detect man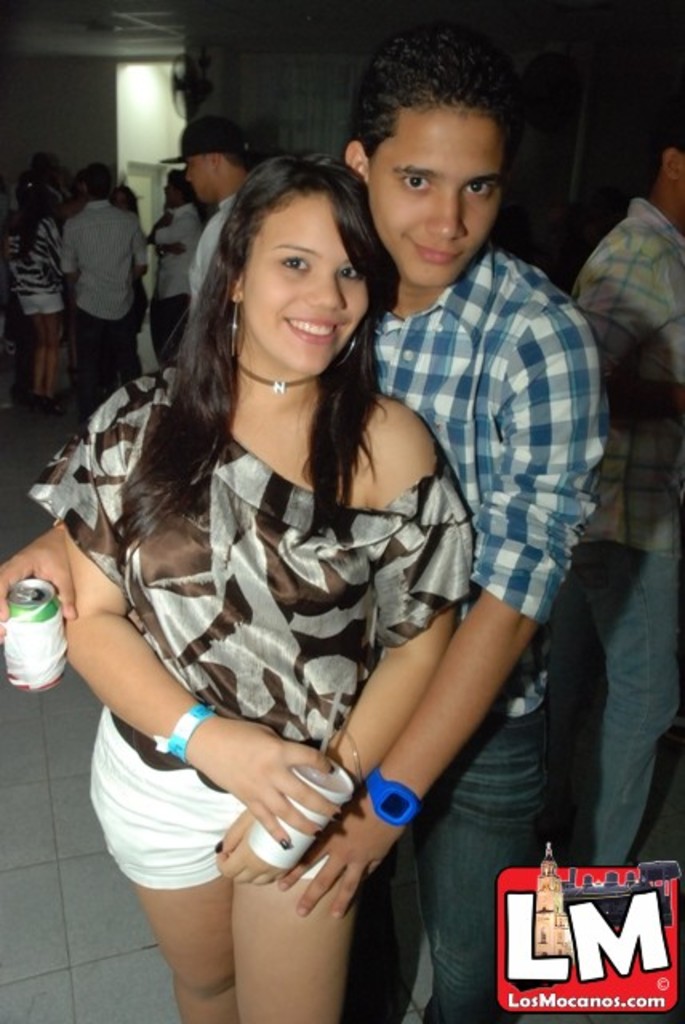
567:149:683:866
